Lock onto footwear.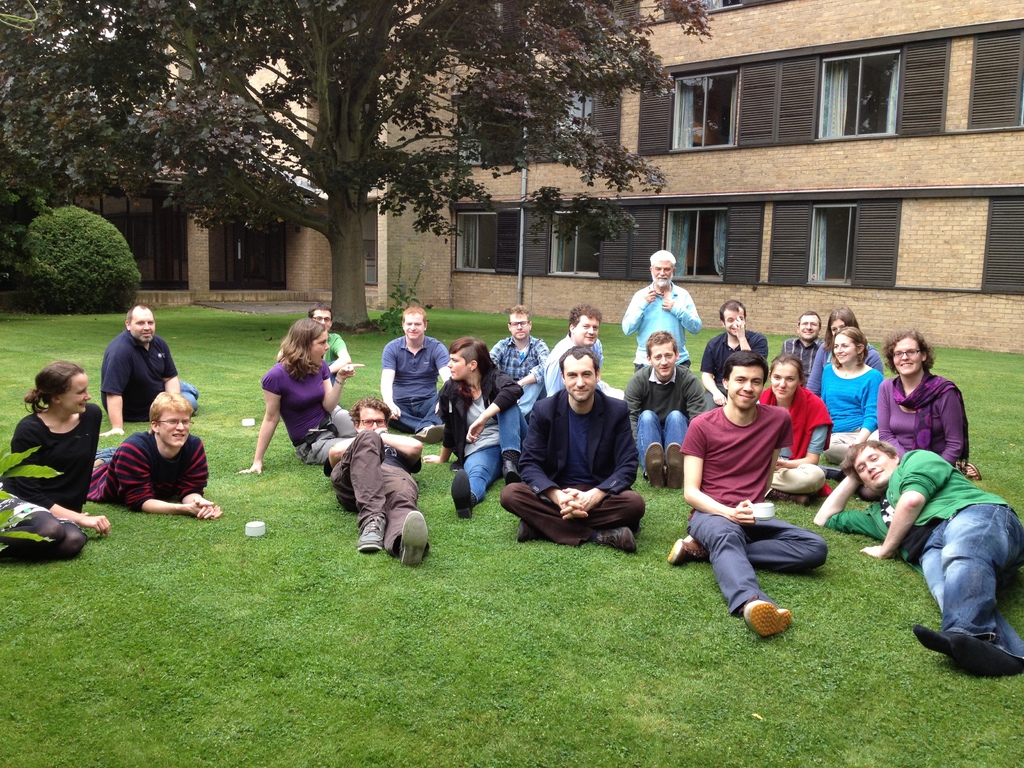
Locked: 501, 460, 521, 484.
